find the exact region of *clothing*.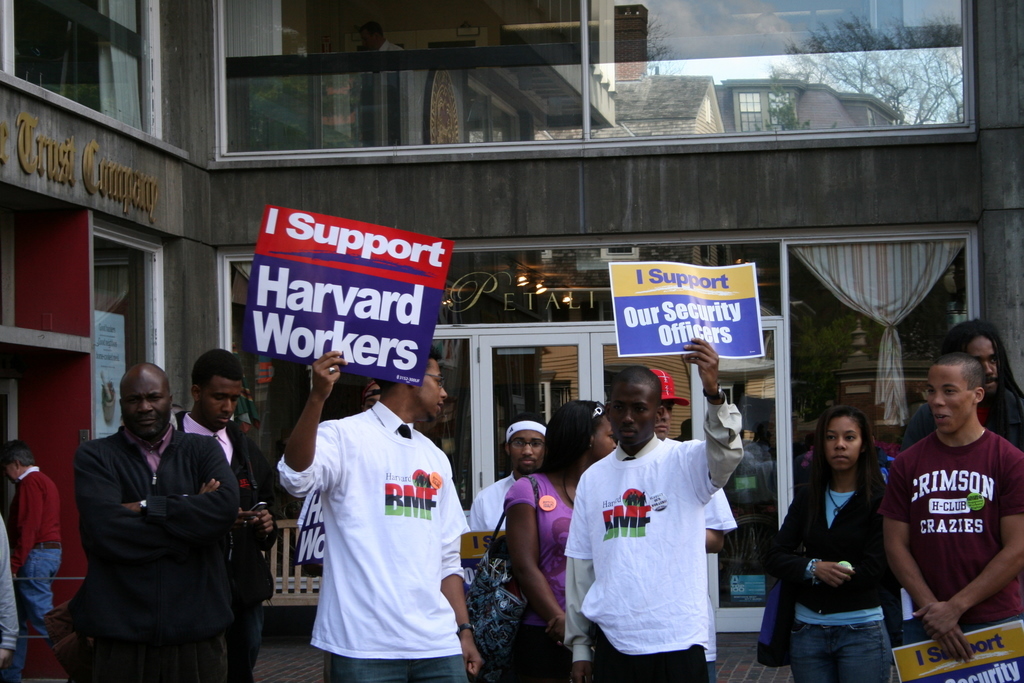
Exact region: [left=661, top=435, right=735, bottom=681].
